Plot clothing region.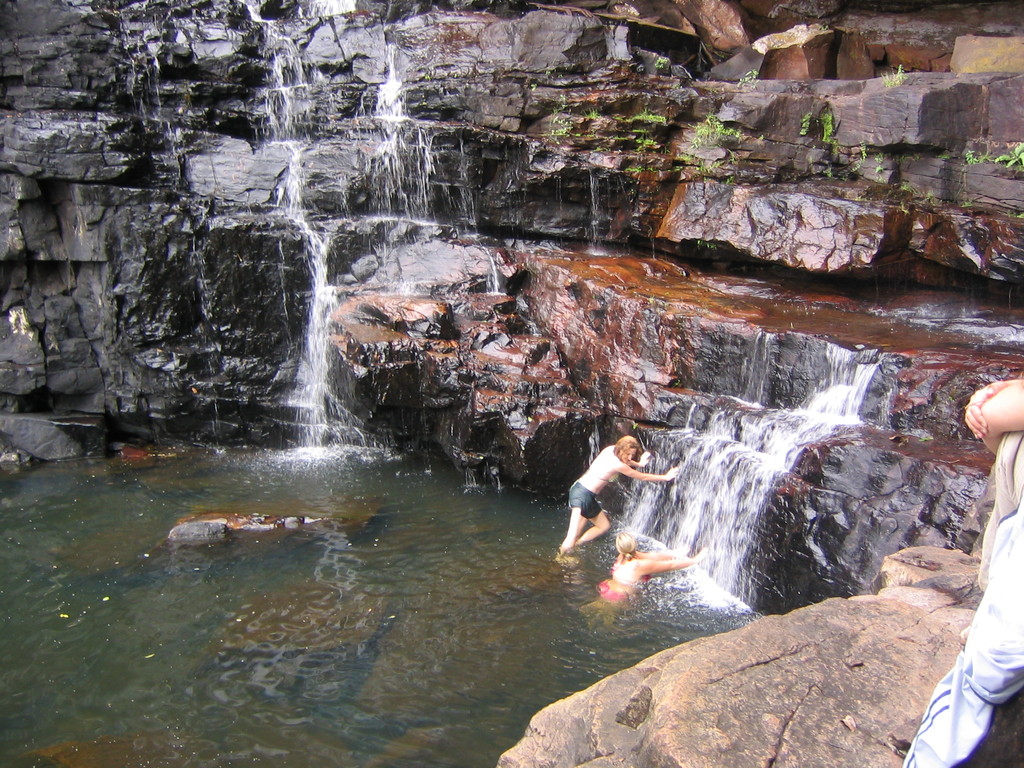
Plotted at box=[567, 448, 627, 517].
